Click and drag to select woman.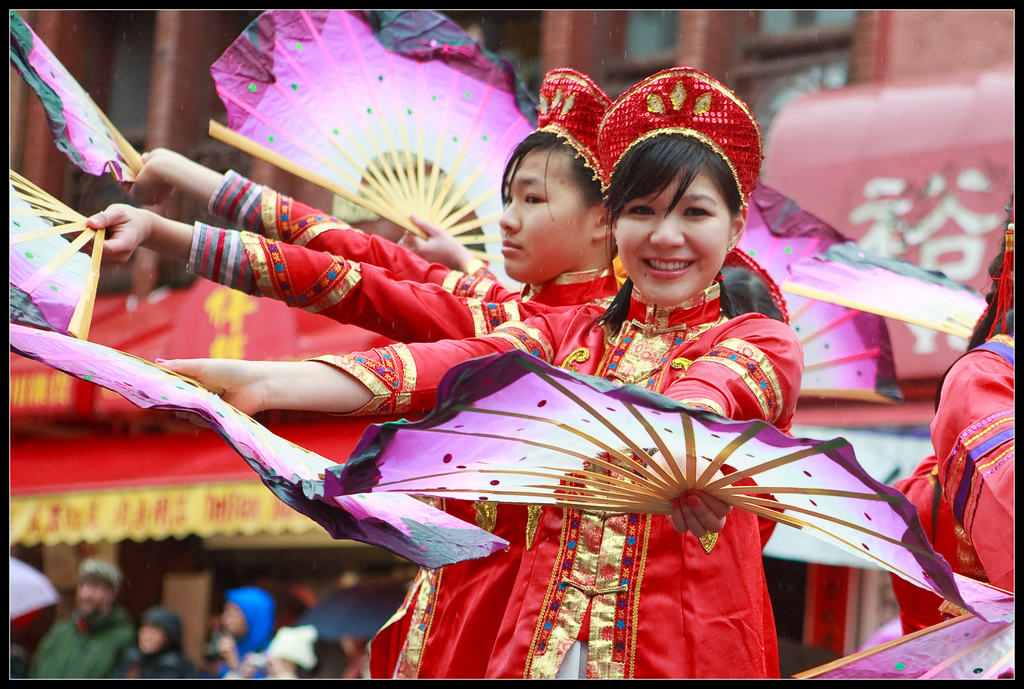
Selection: bbox(884, 449, 960, 638).
